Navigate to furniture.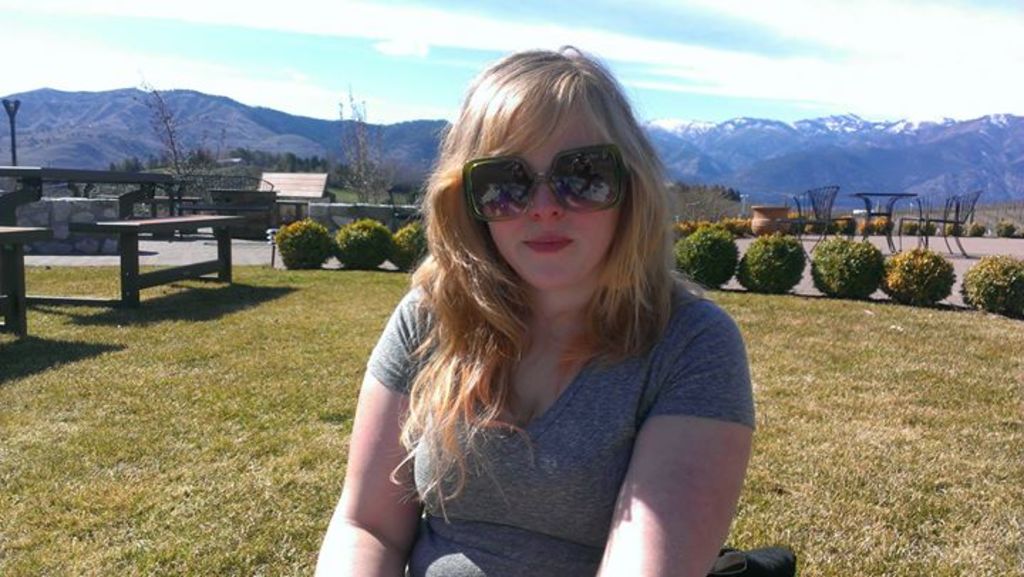
Navigation target: crop(929, 193, 986, 259).
